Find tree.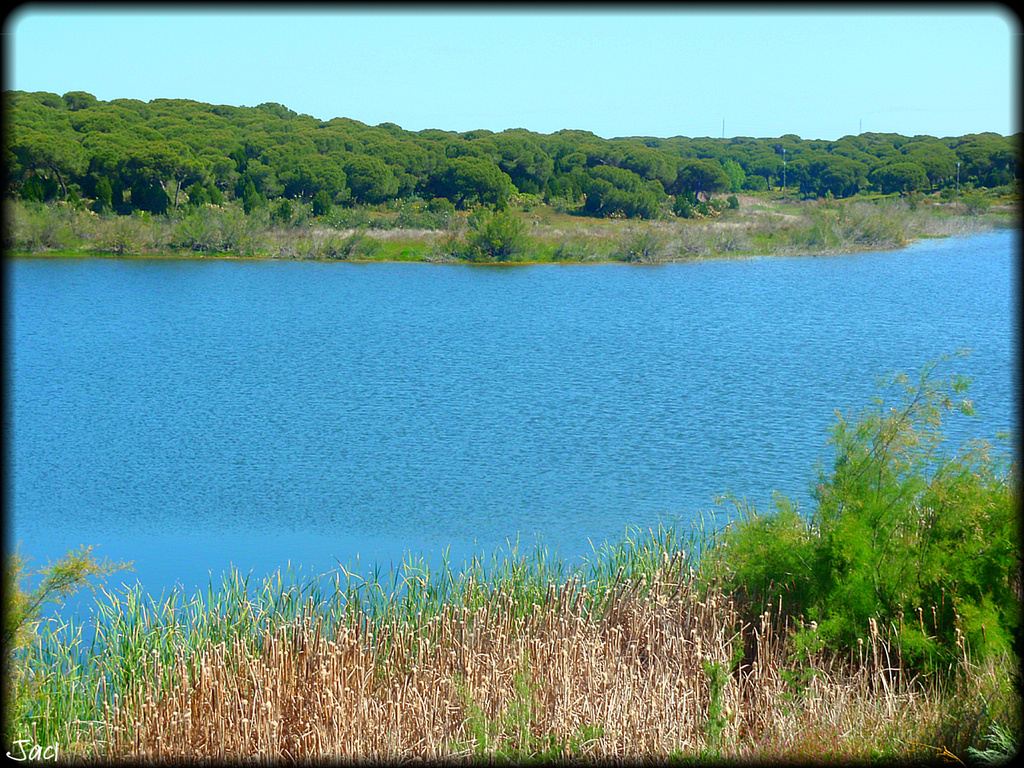
l=960, t=129, r=1023, b=150.
